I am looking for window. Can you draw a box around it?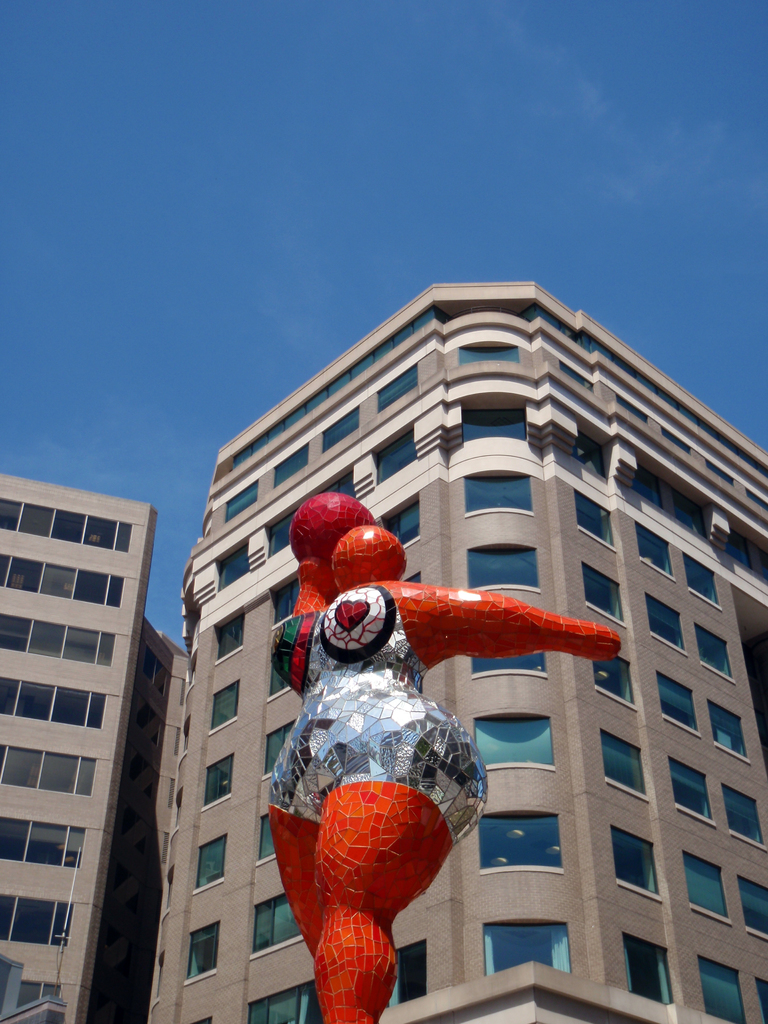
Sure, the bounding box is x1=689 y1=944 x2=756 y2=1023.
